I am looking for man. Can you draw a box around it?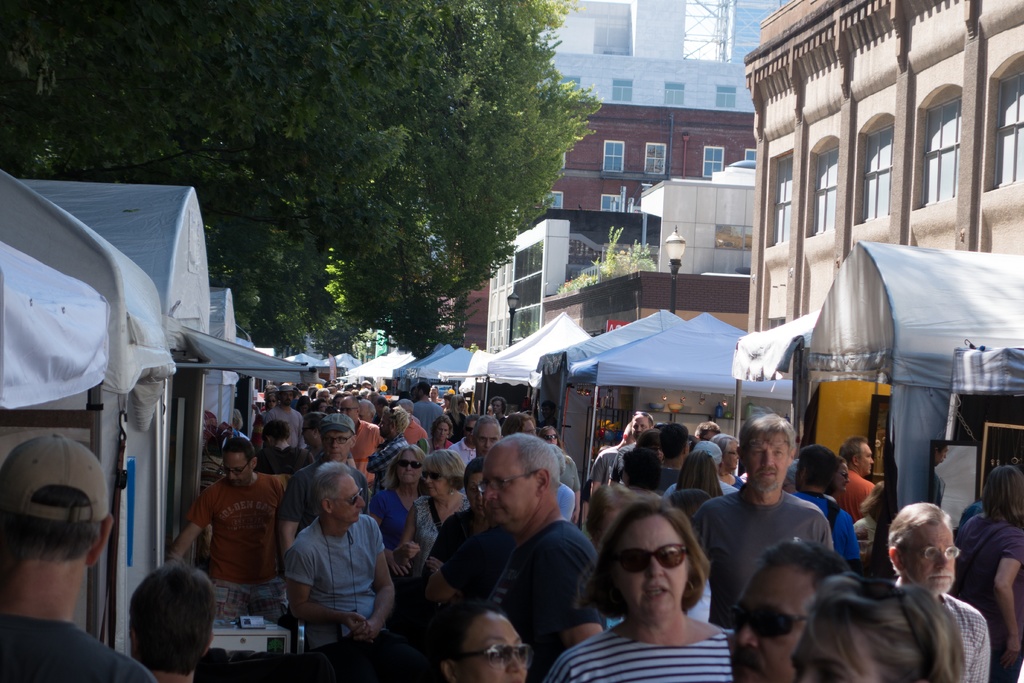
Sure, the bounding box is 410,382,442,436.
